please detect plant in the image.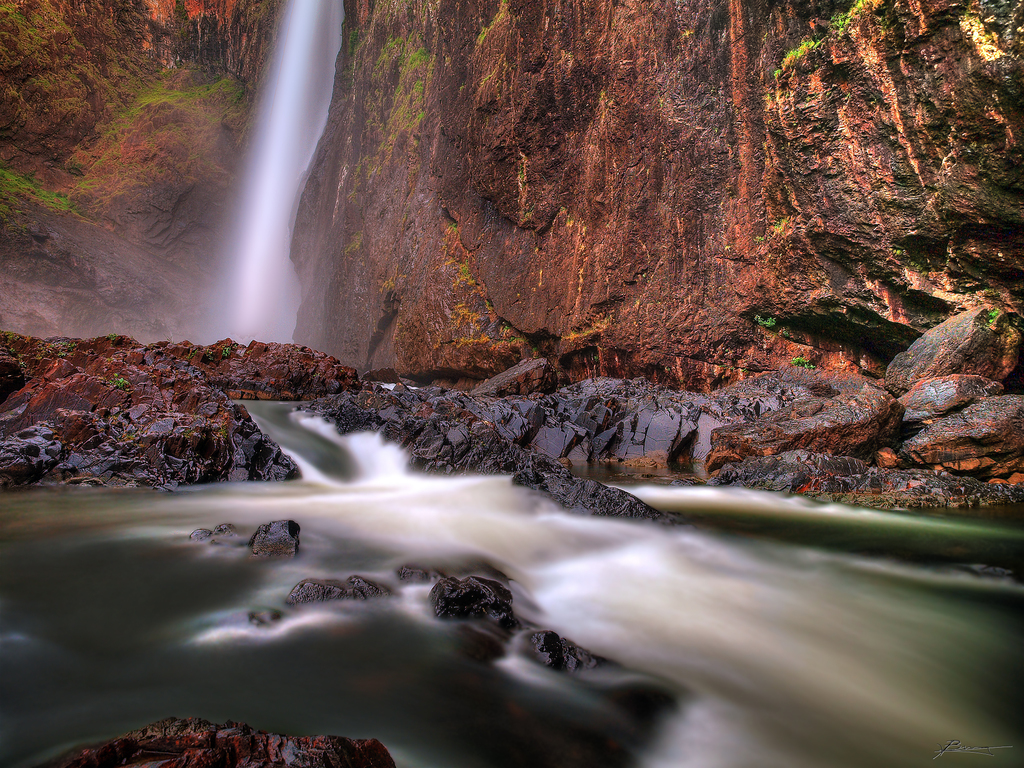
x1=344, y1=229, x2=362, y2=253.
